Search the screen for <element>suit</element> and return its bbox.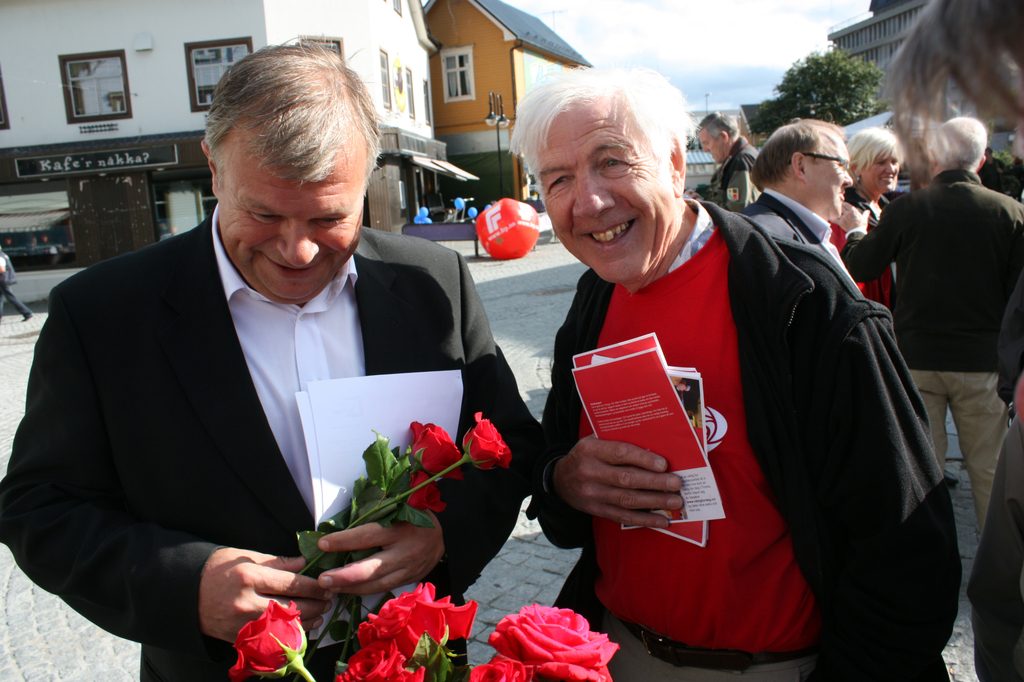
Found: locate(20, 231, 458, 665).
